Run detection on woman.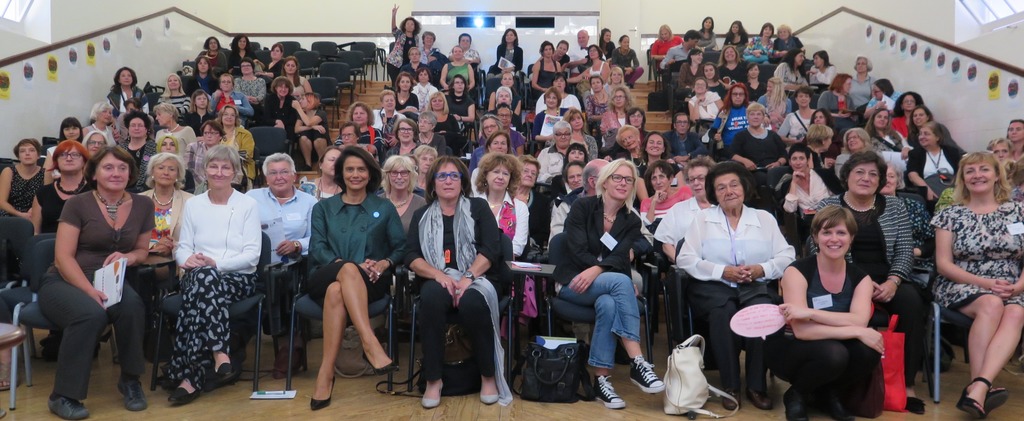
Result: {"left": 605, "top": 63, "right": 628, "bottom": 94}.
